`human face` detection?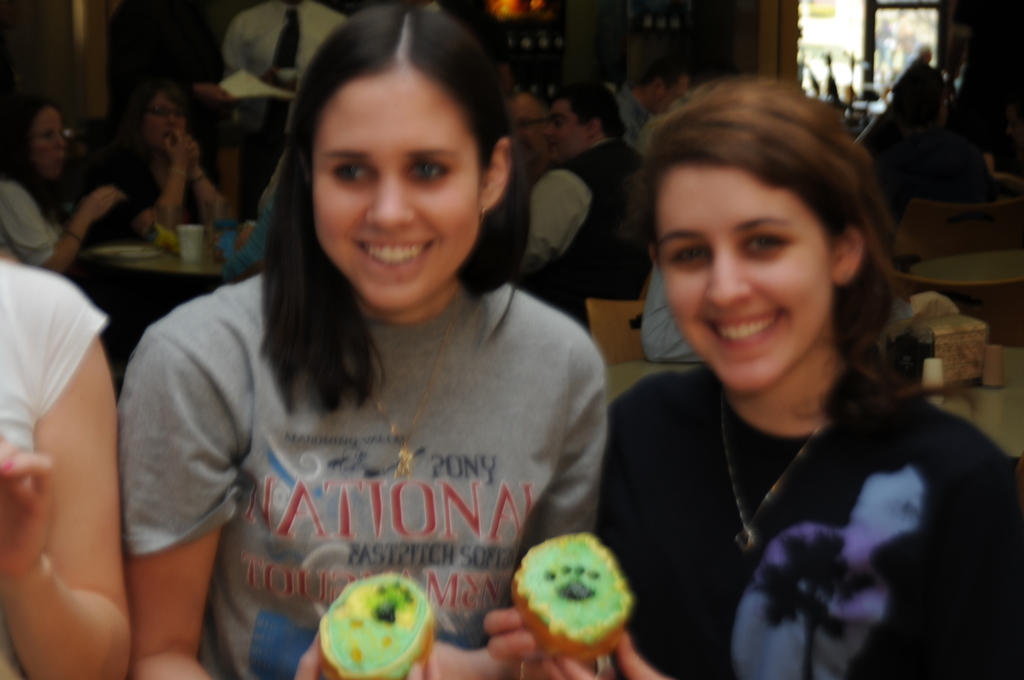
{"x1": 40, "y1": 109, "x2": 66, "y2": 176}
